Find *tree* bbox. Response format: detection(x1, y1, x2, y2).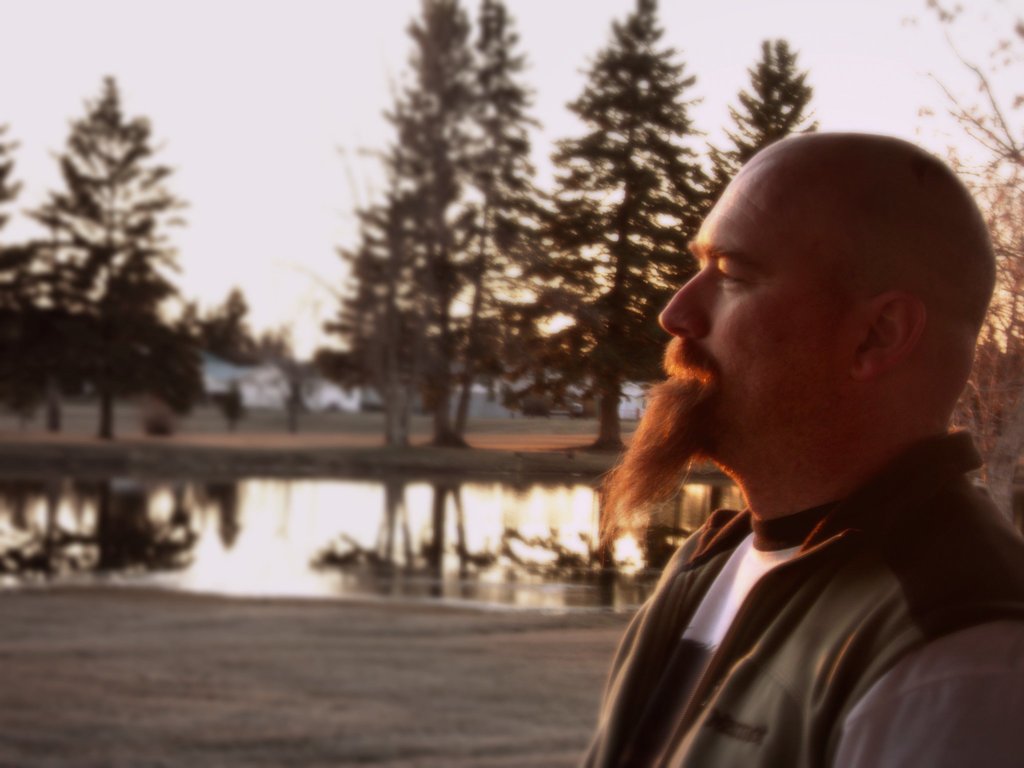
detection(184, 276, 269, 437).
